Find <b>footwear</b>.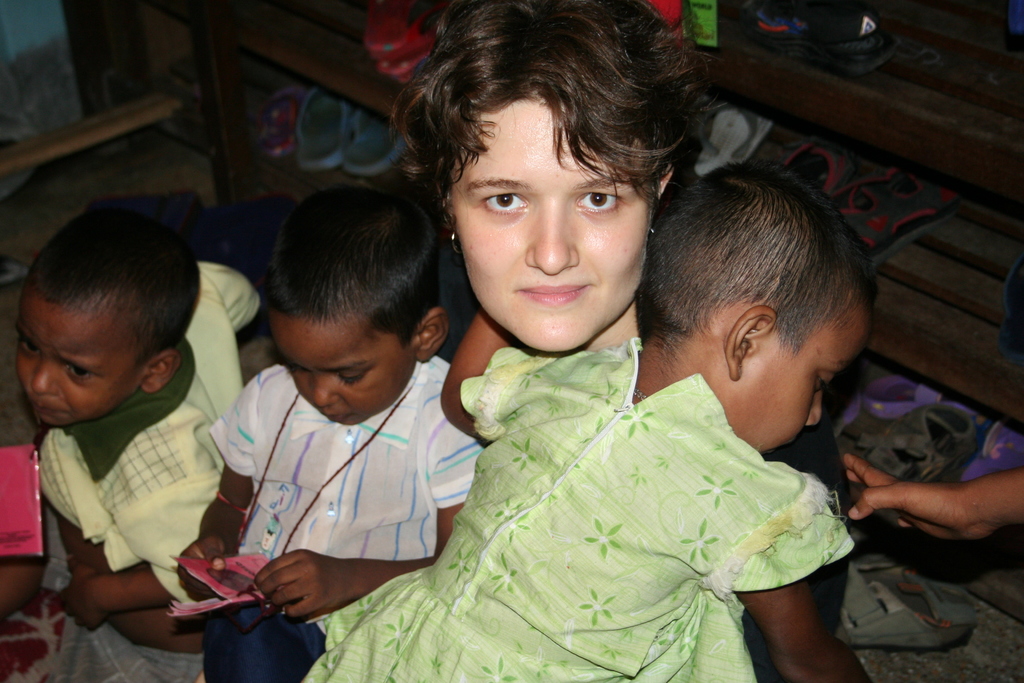
select_region(296, 83, 357, 168).
